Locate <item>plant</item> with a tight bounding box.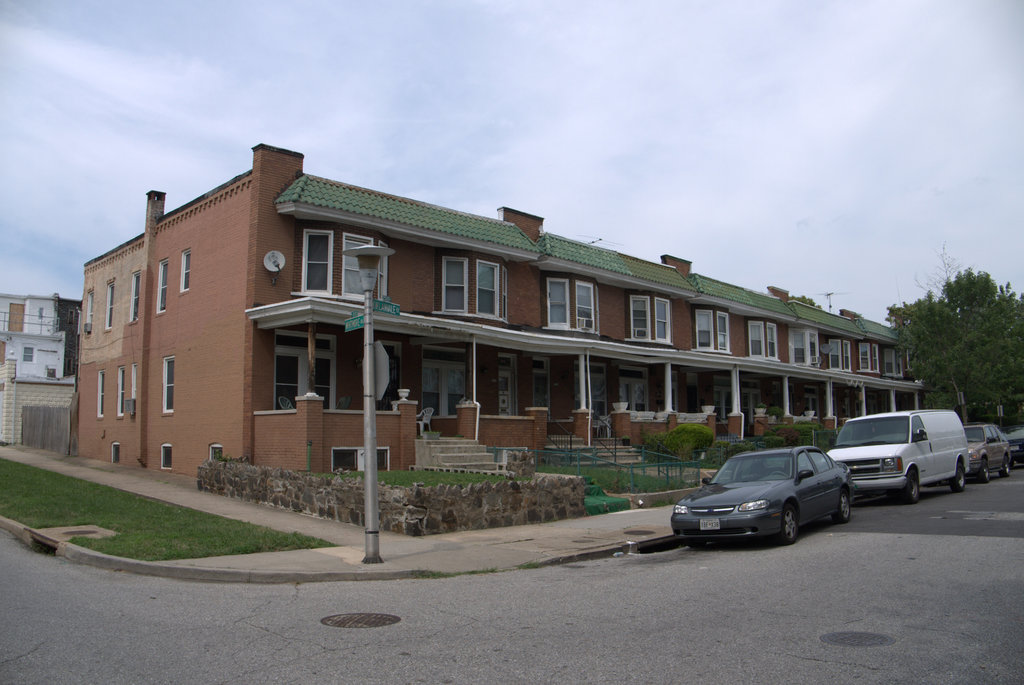
region(0, 449, 339, 574).
